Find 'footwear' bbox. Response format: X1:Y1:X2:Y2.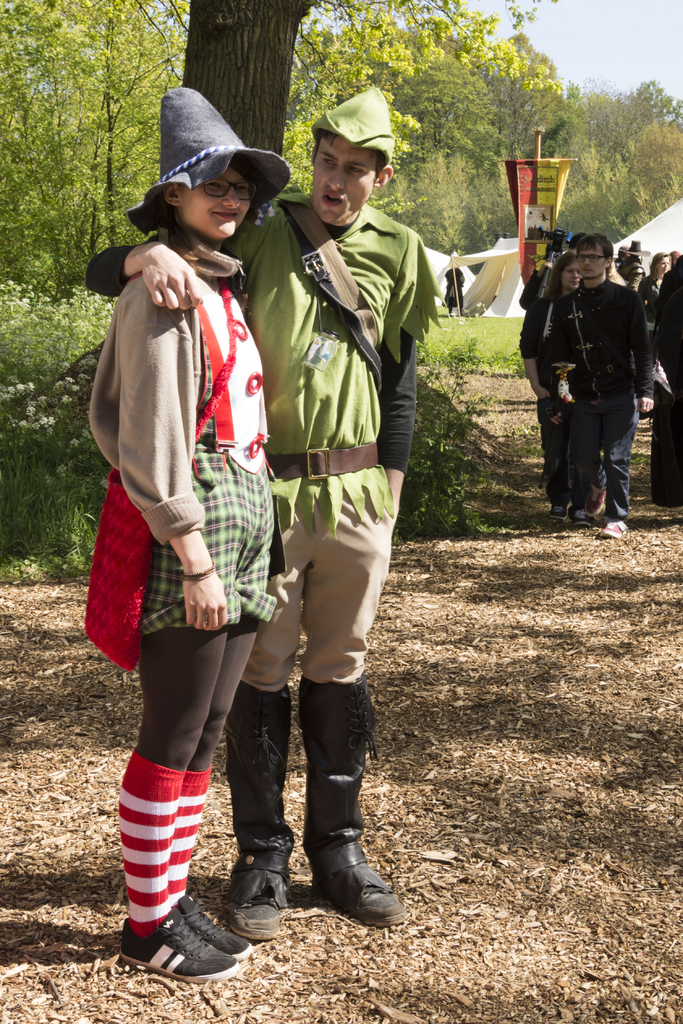
115:896:274:989.
